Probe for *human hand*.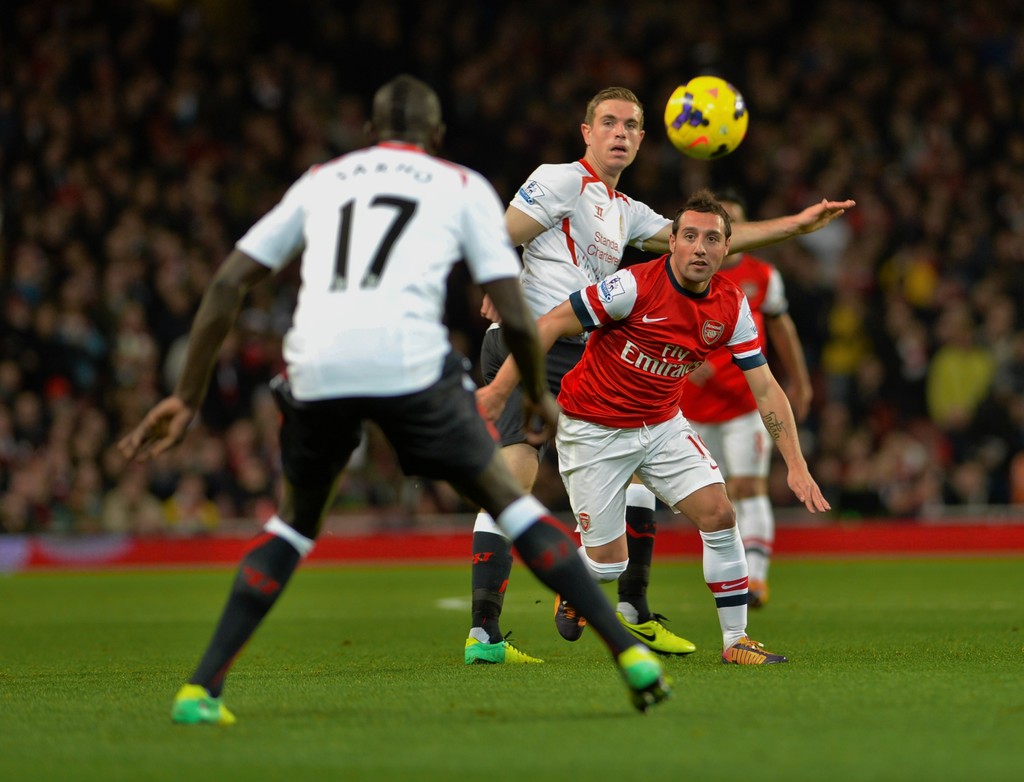
Probe result: [x1=786, y1=379, x2=814, y2=425].
